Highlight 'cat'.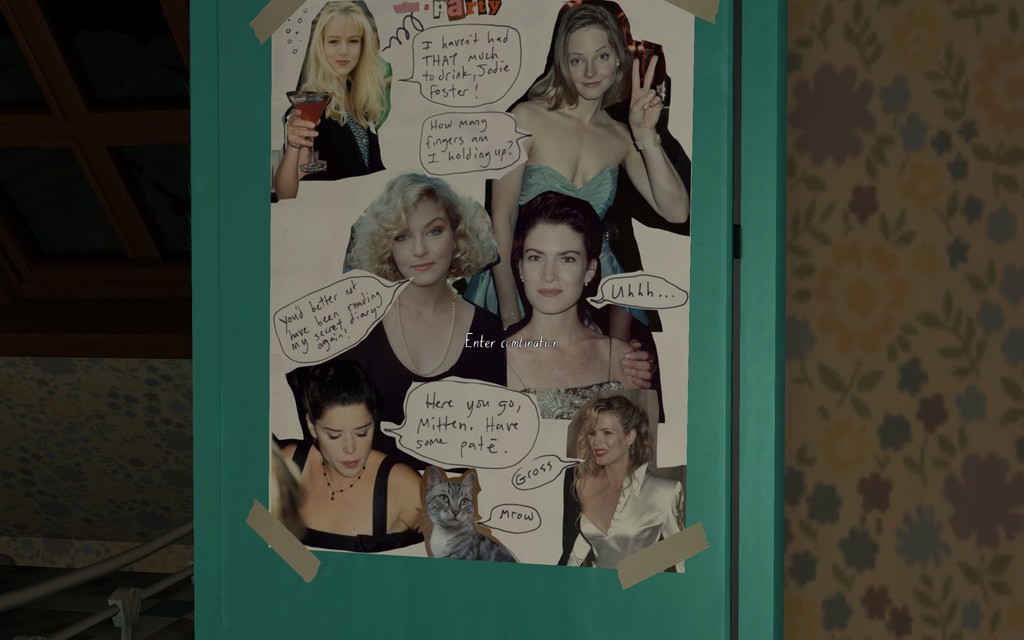
Highlighted region: Rect(420, 462, 522, 566).
